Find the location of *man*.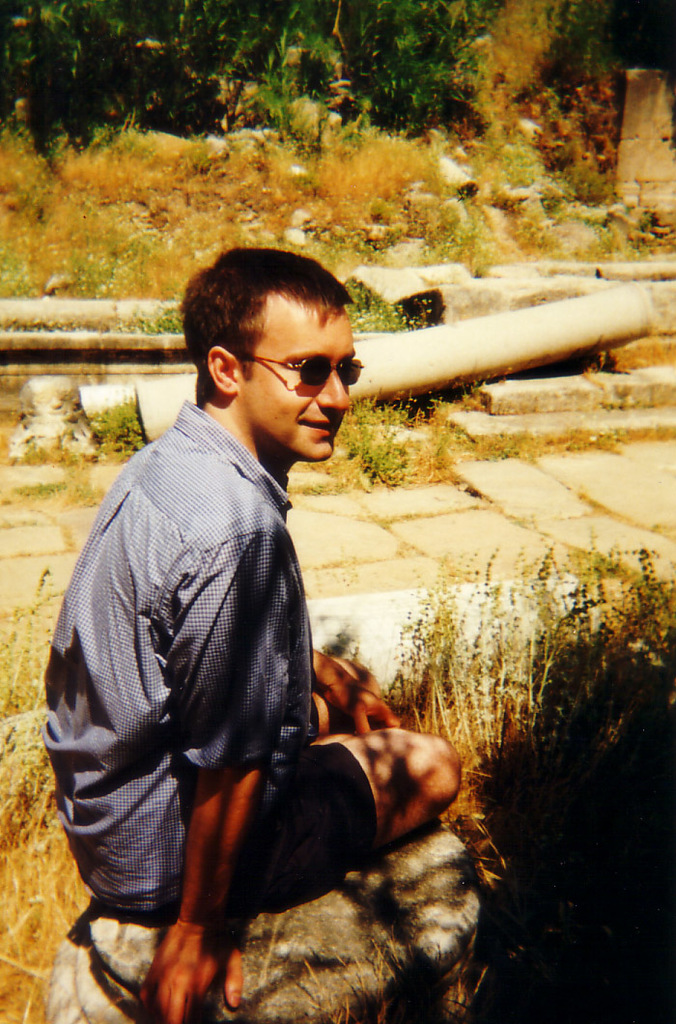
Location: crop(70, 246, 462, 1023).
